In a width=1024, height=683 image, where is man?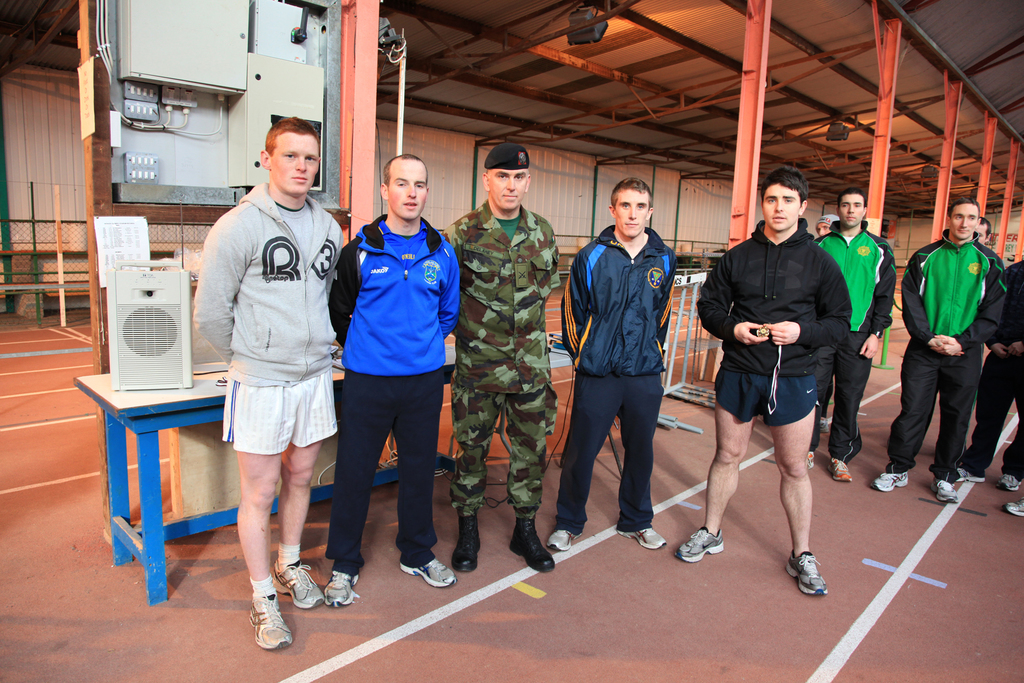
Rect(434, 137, 563, 582).
